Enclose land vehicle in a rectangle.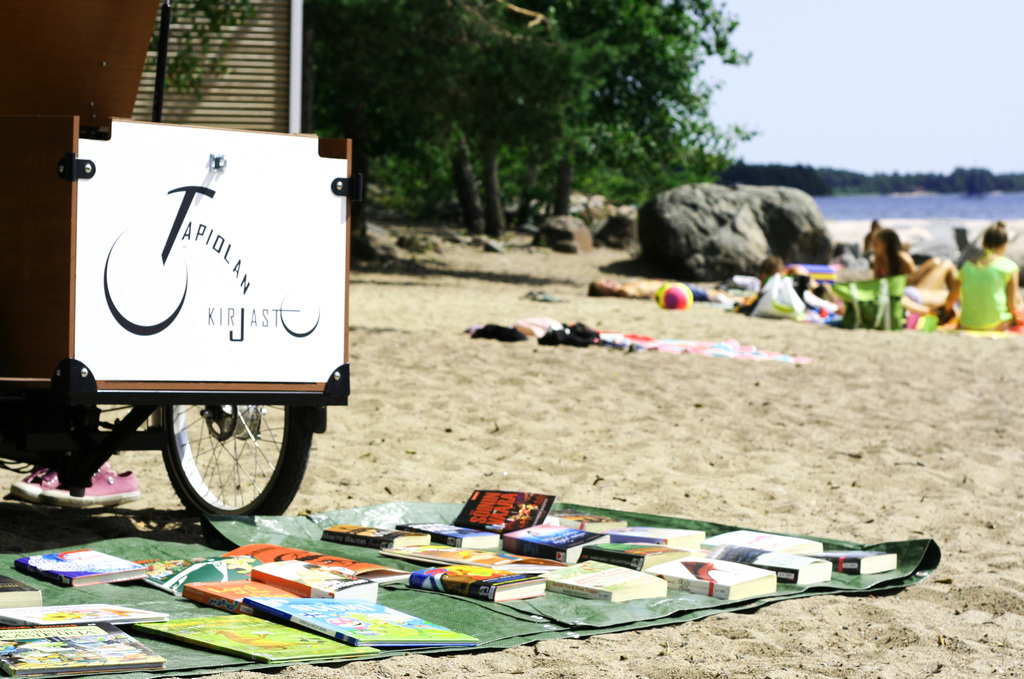
[x1=0, y1=0, x2=347, y2=518].
